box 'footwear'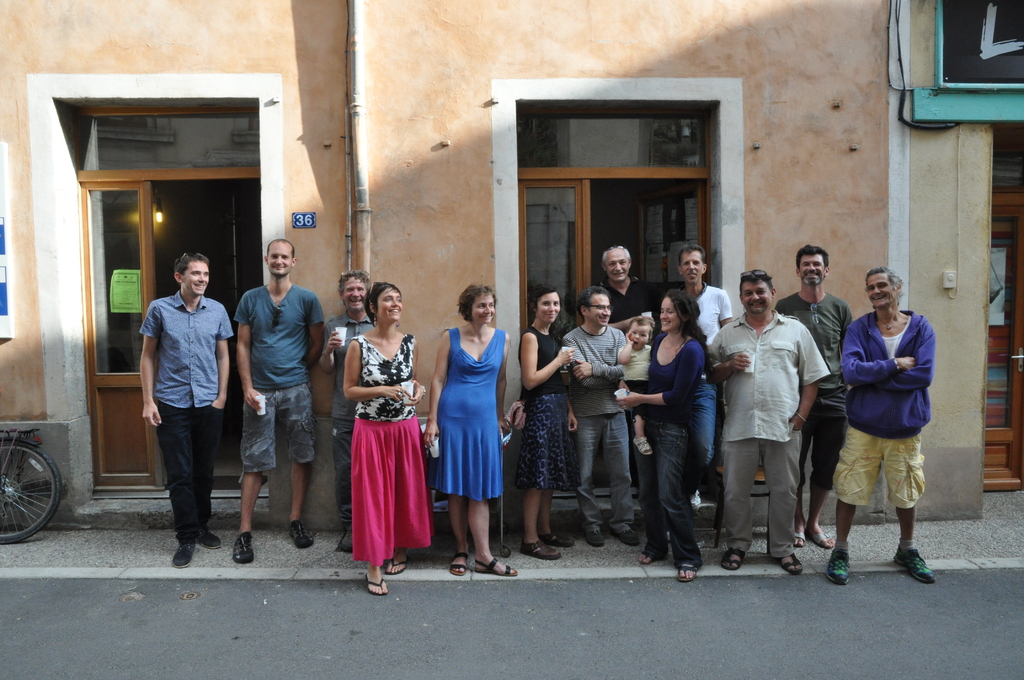
BBox(386, 551, 412, 574)
